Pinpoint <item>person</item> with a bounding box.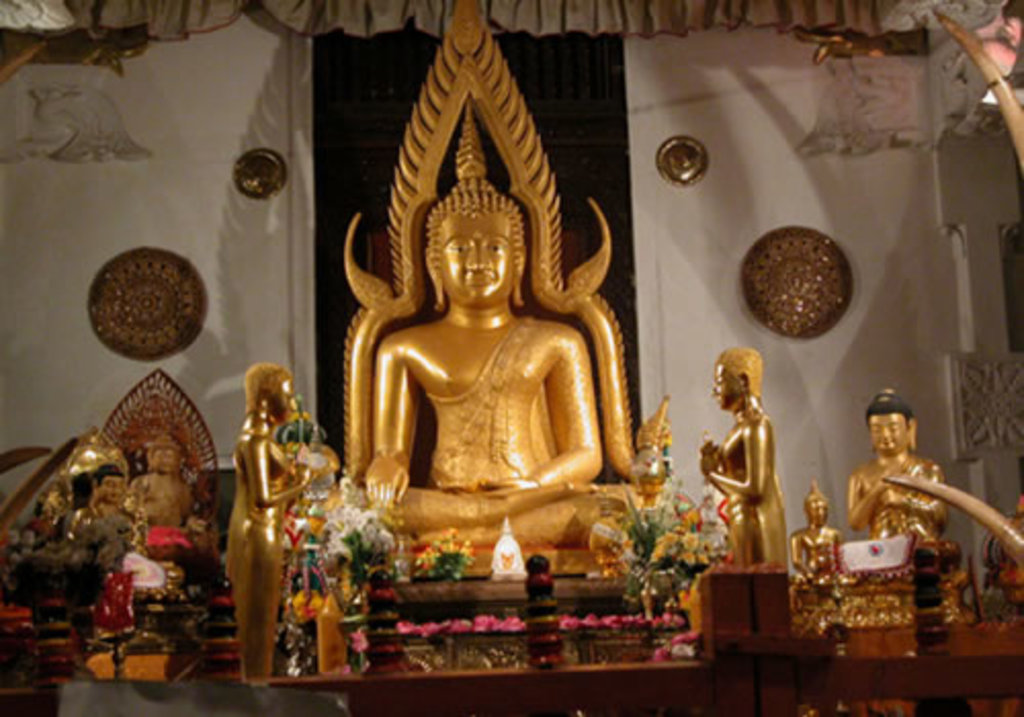
l=788, t=479, r=864, b=588.
